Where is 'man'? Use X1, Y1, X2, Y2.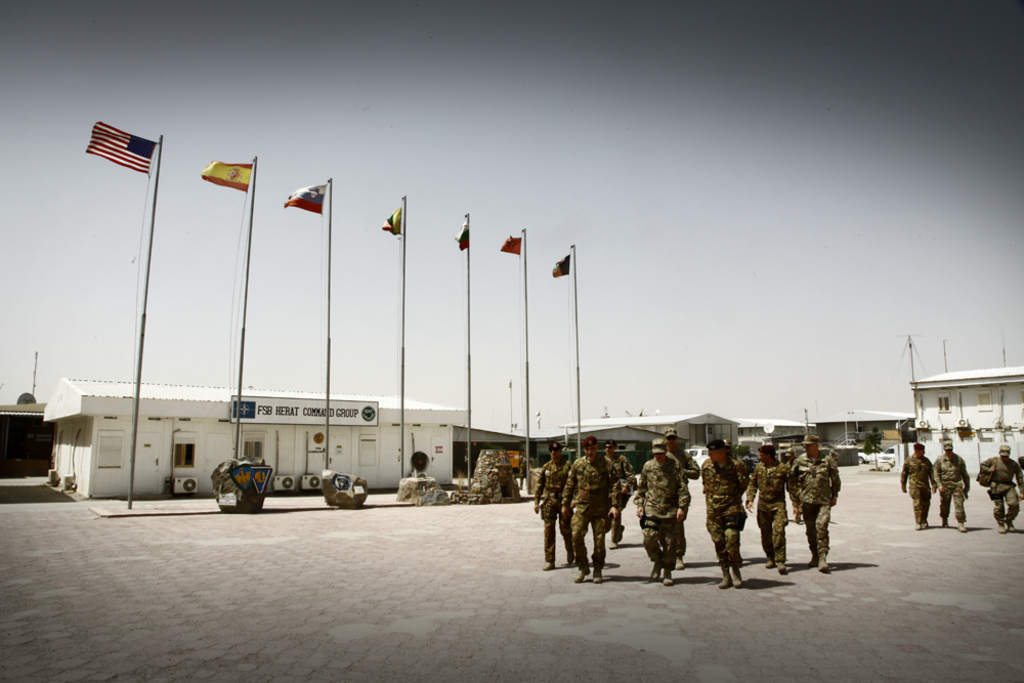
530, 441, 574, 572.
